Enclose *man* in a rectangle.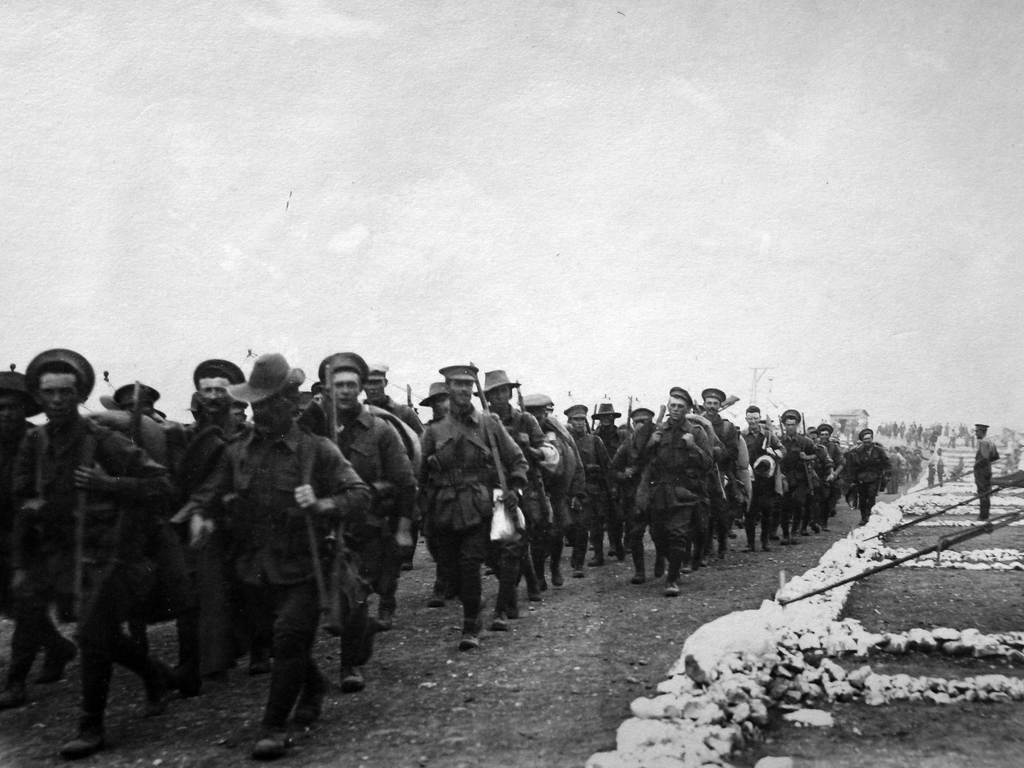
box=[8, 359, 167, 756].
